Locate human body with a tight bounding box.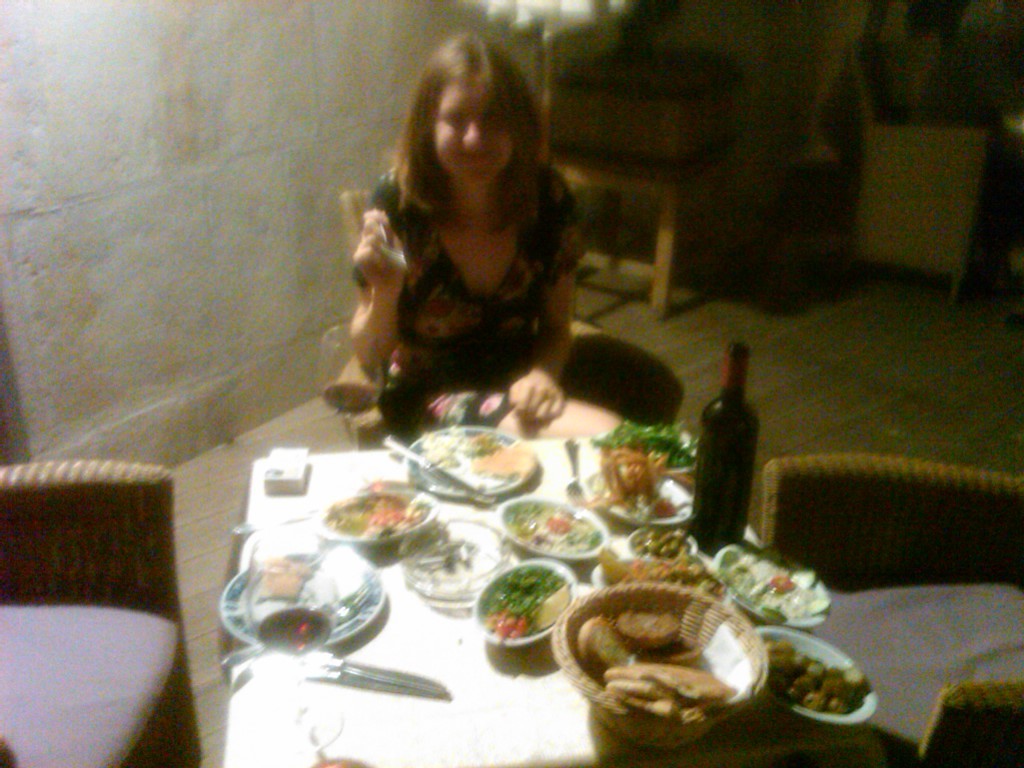
bbox(326, 87, 604, 405).
